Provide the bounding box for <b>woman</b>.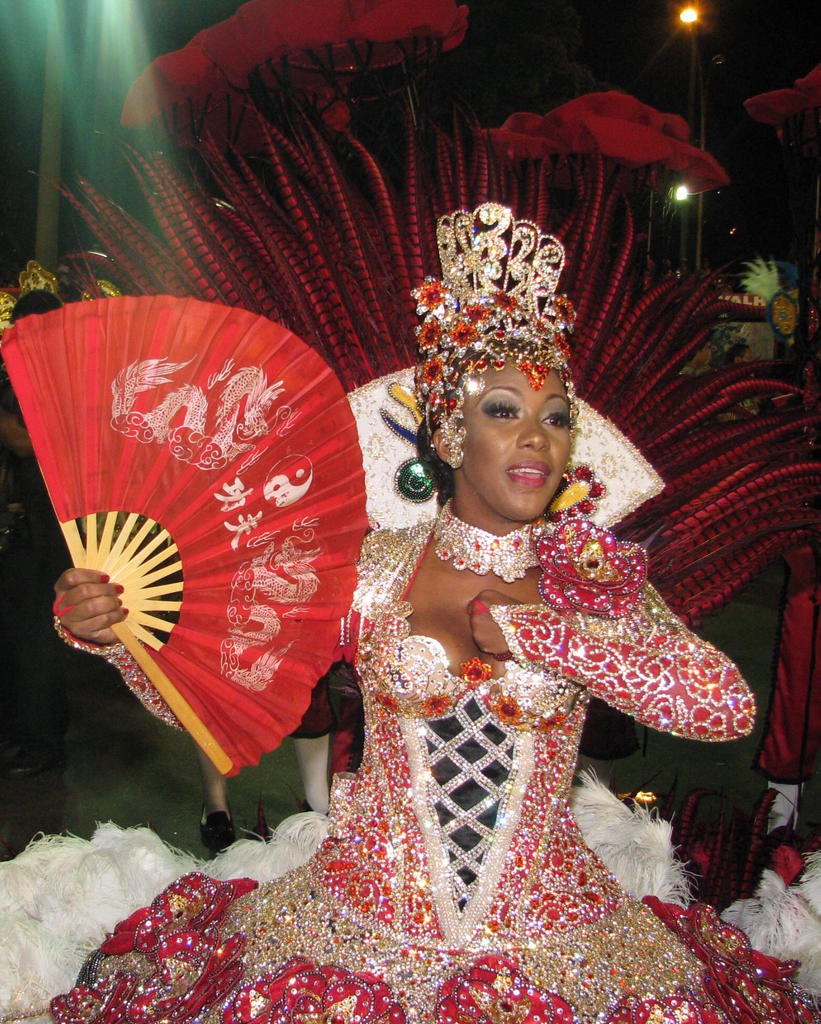
left=52, top=337, right=820, bottom=1023.
